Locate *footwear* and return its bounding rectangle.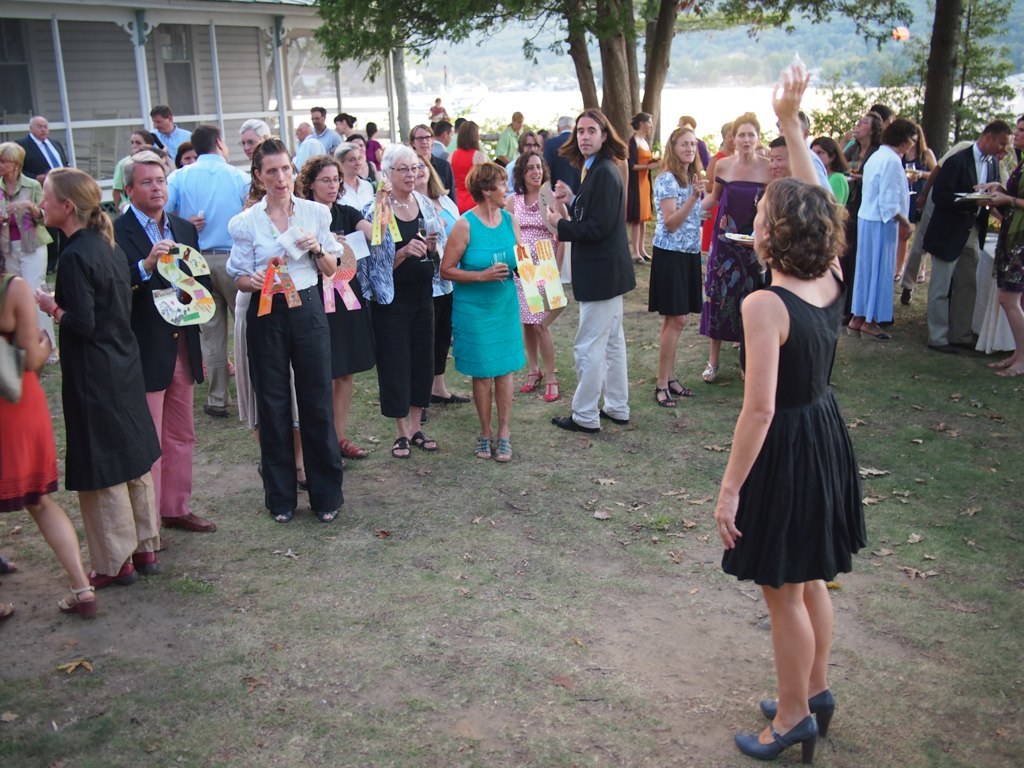
(left=474, top=437, right=492, bottom=459).
